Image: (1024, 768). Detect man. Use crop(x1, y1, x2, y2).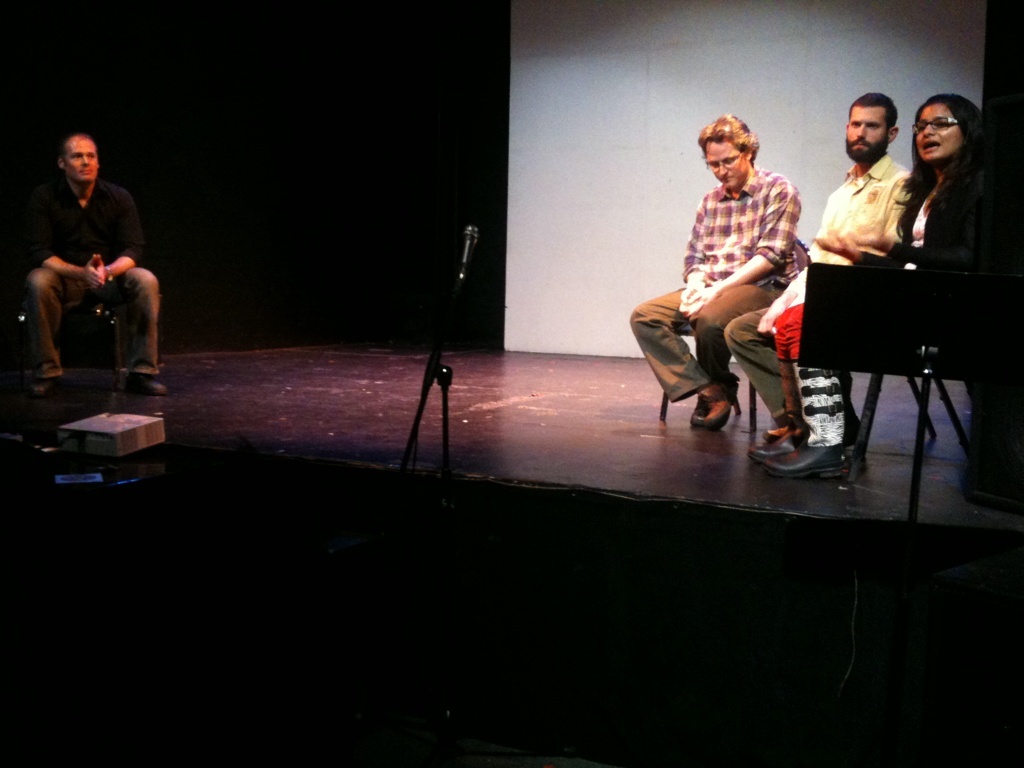
crop(11, 115, 183, 376).
